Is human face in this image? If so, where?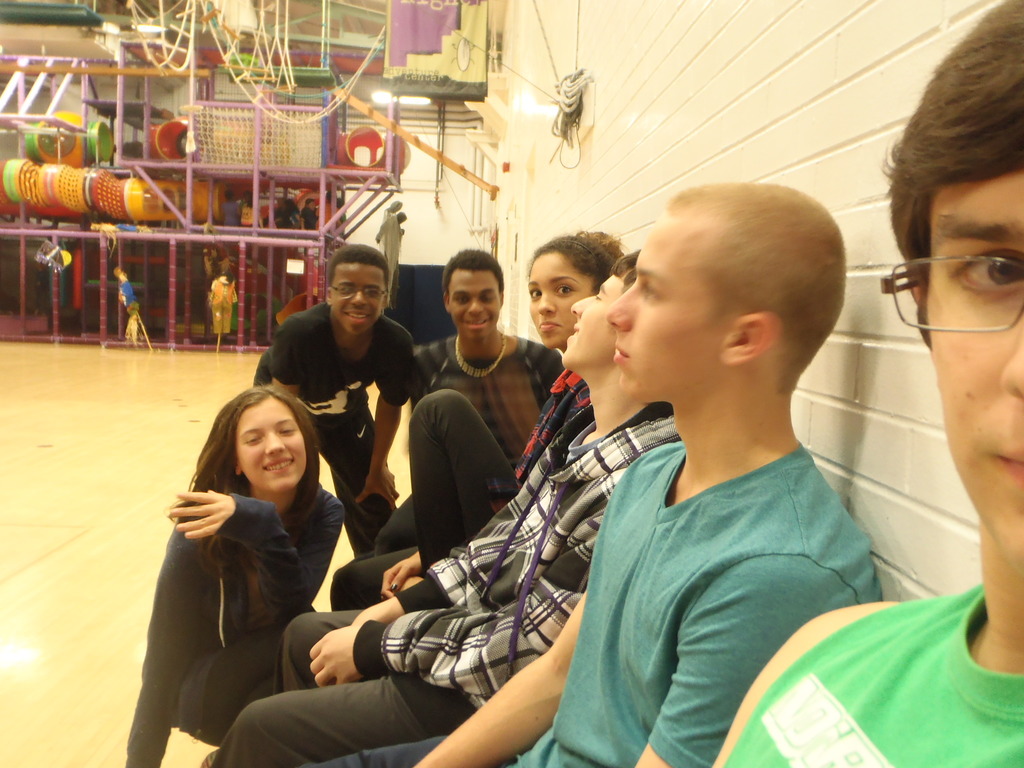
Yes, at {"x1": 557, "y1": 274, "x2": 630, "y2": 378}.
